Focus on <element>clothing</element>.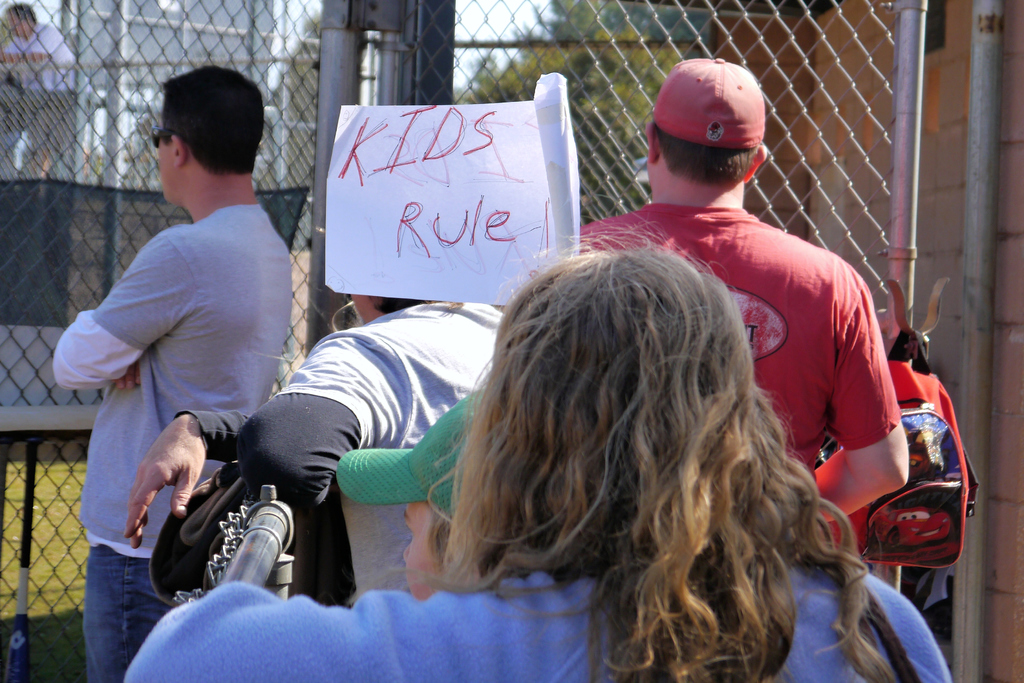
Focused at {"x1": 38, "y1": 58, "x2": 303, "y2": 678}.
